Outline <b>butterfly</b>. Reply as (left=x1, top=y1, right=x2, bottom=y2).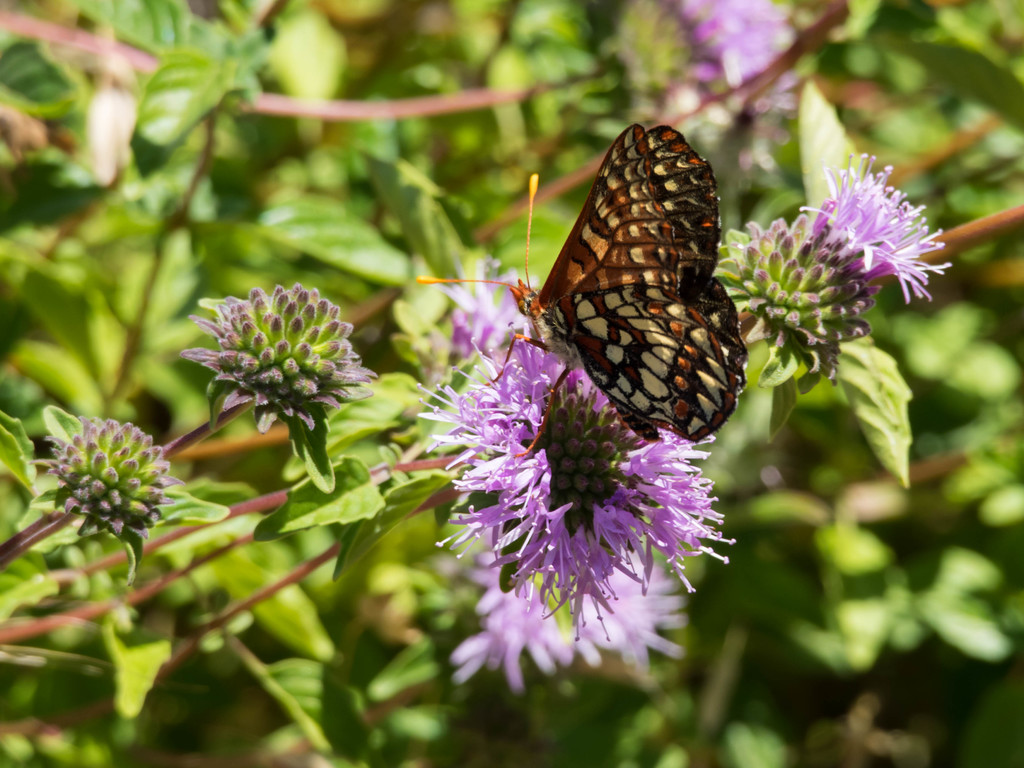
(left=492, top=122, right=758, bottom=444).
